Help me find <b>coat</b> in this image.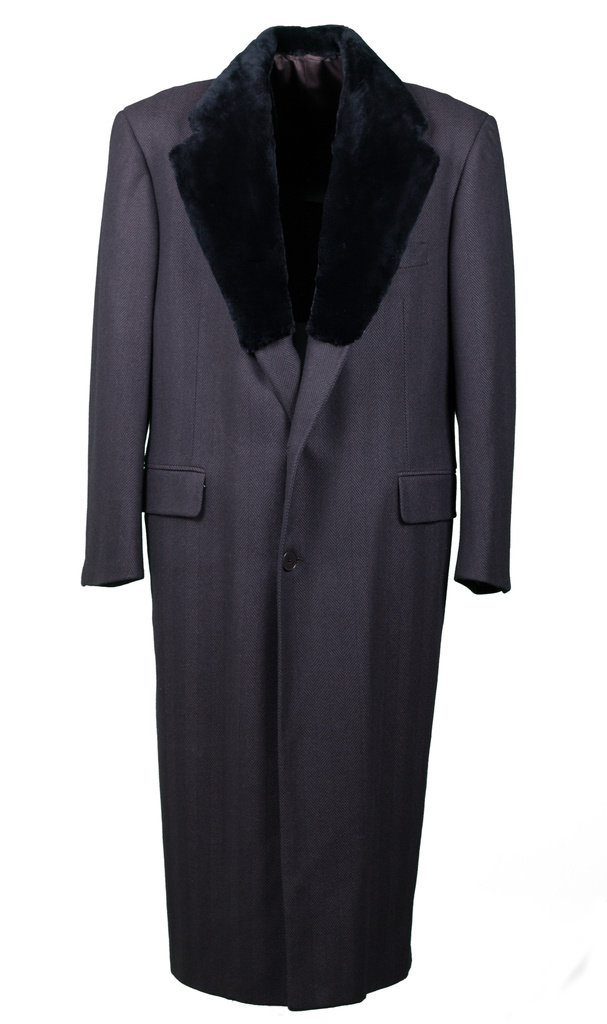
Found it: select_region(81, 28, 515, 1014).
